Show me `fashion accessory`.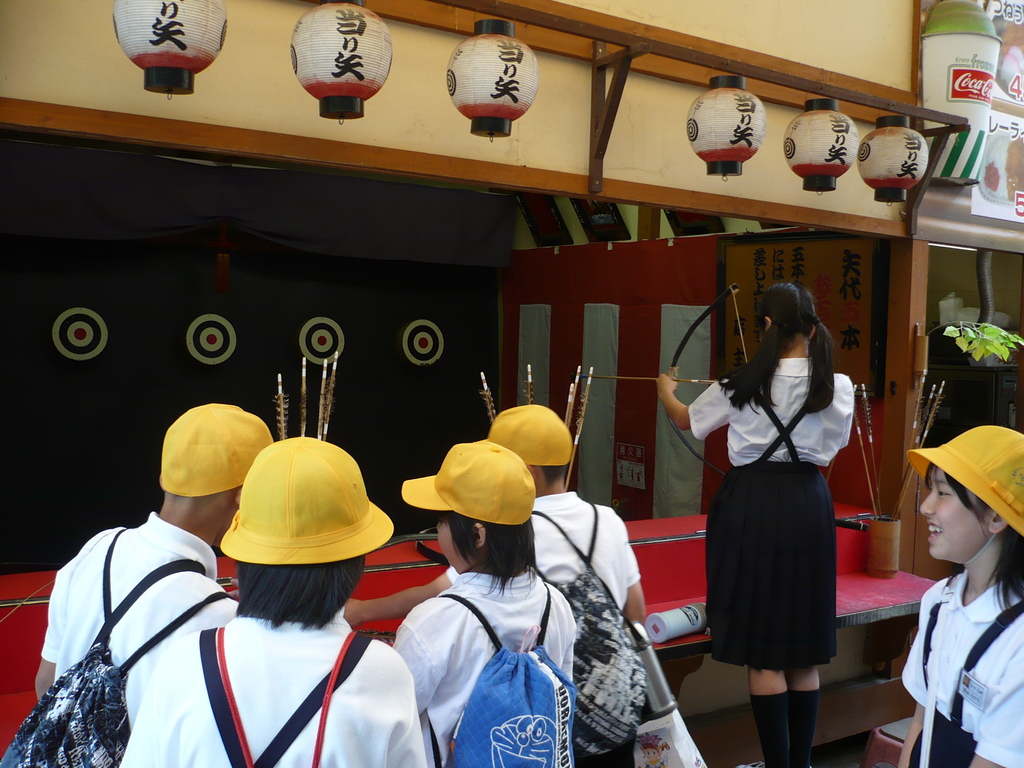
`fashion accessory` is here: 401, 442, 536, 527.
